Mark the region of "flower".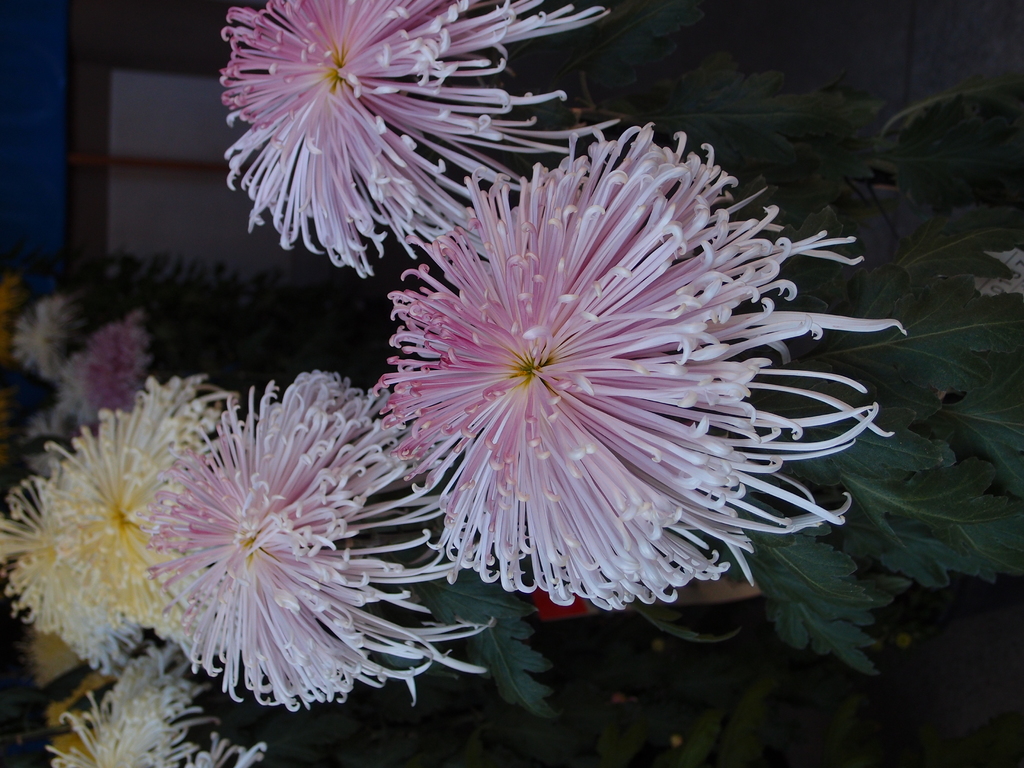
Region: [left=116, top=312, right=287, bottom=767].
